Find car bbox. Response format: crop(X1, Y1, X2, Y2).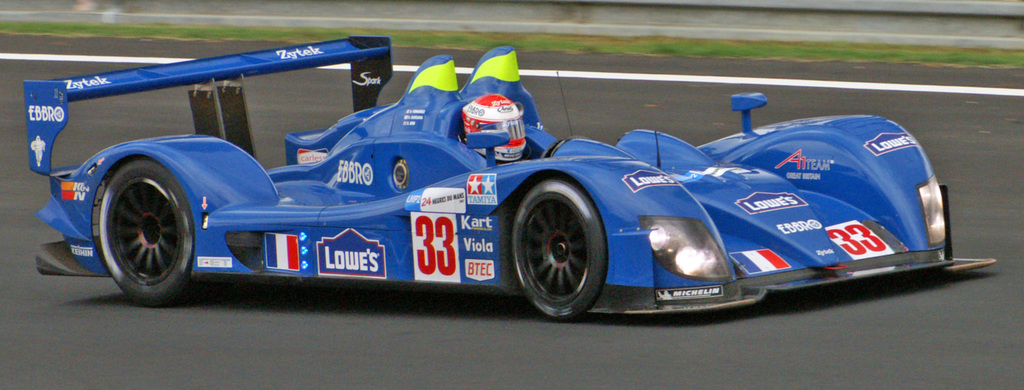
crop(22, 34, 1001, 317).
